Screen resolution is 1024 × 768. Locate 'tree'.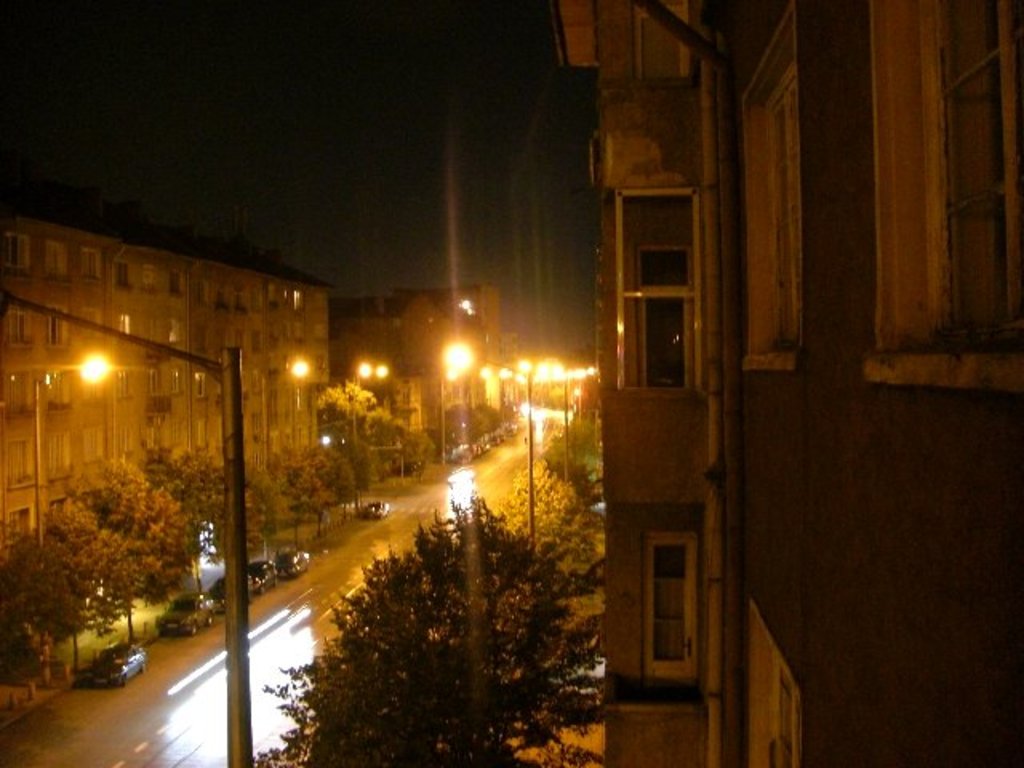
pyautogui.locateOnScreen(13, 448, 206, 674).
